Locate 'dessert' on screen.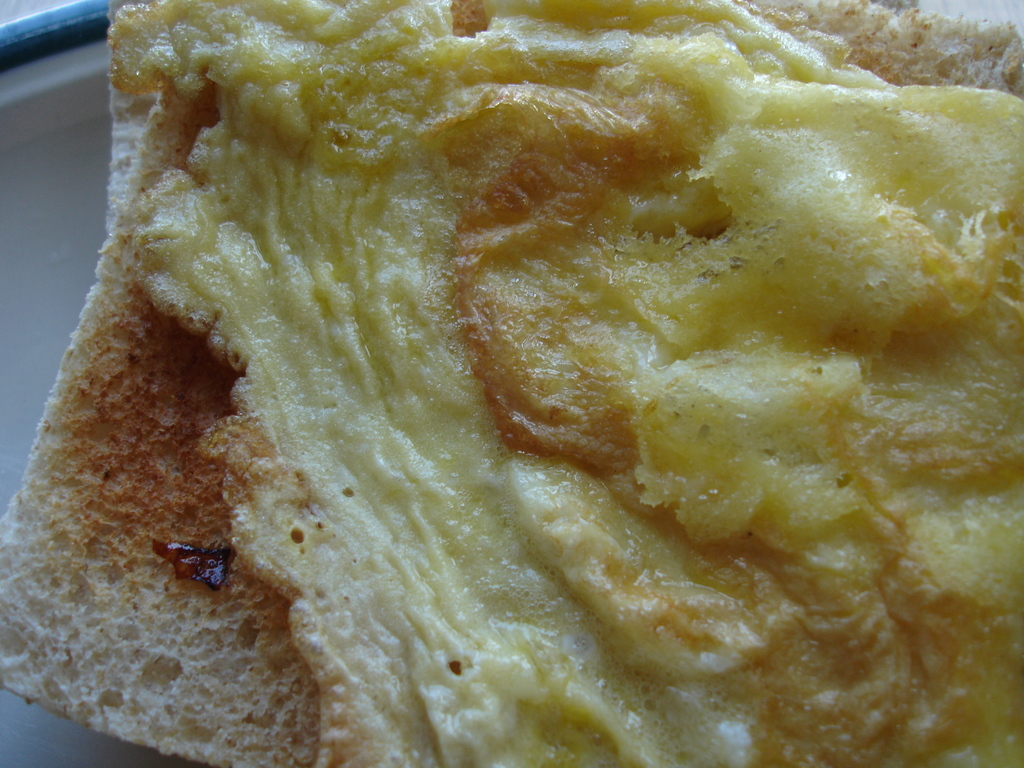
On screen at (0, 0, 1023, 767).
